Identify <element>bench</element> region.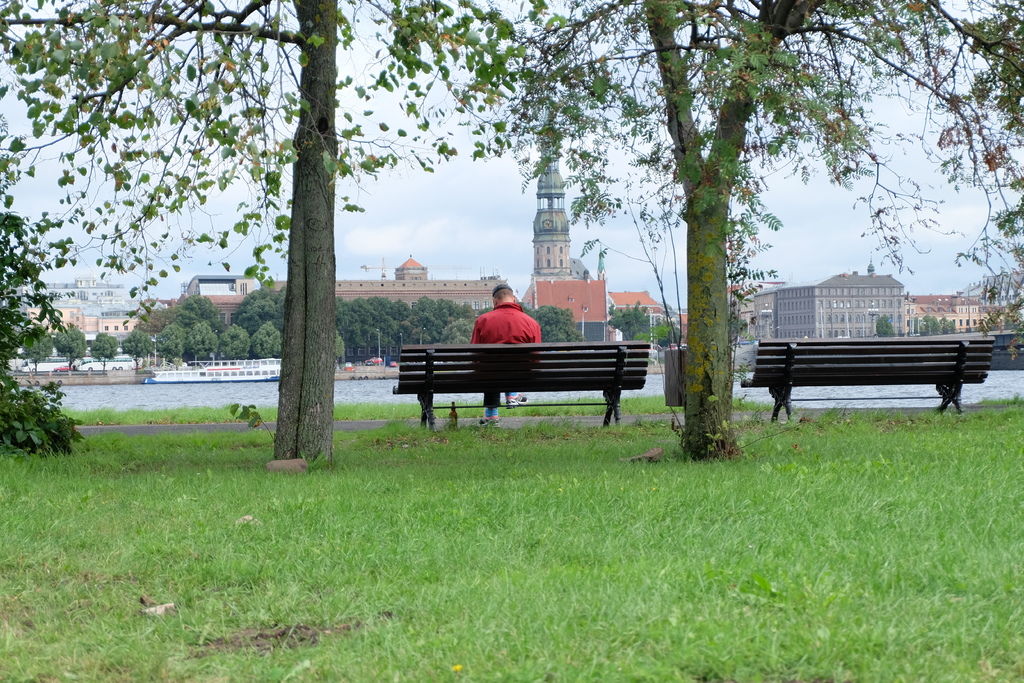
Region: bbox=(392, 342, 652, 433).
